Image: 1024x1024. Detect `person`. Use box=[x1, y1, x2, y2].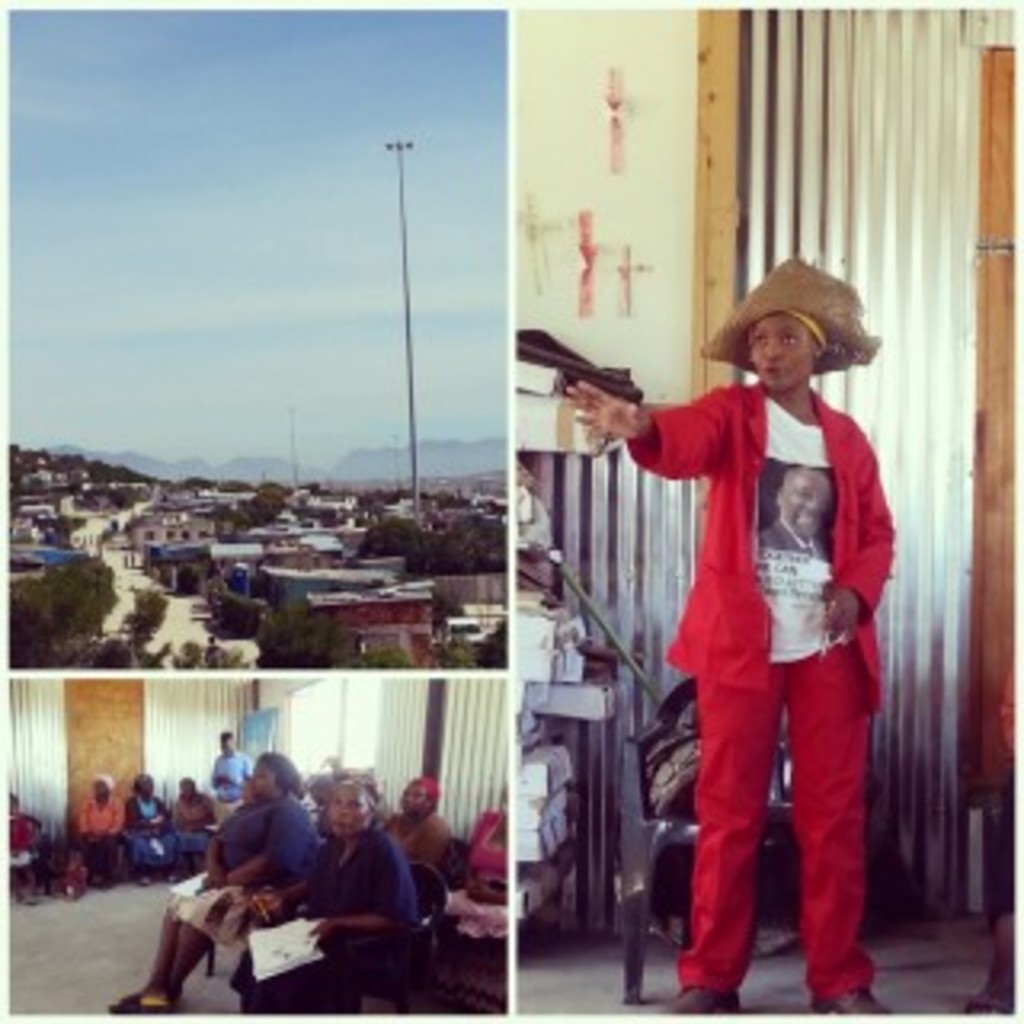
box=[112, 749, 317, 1014].
